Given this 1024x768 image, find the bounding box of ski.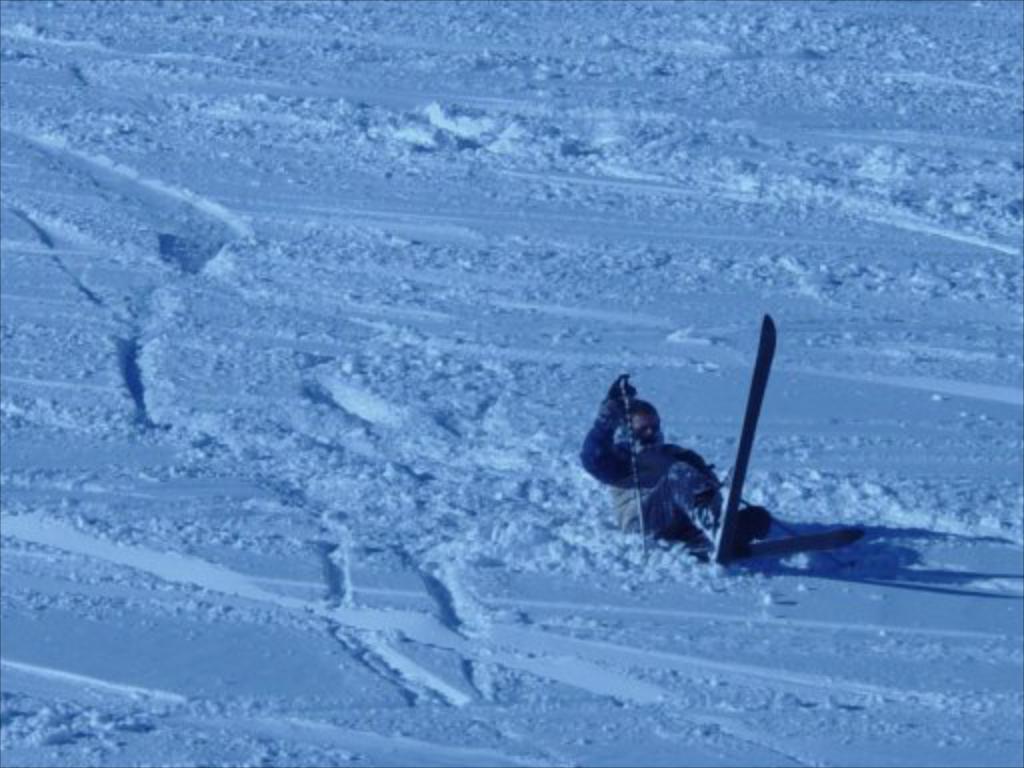
region(696, 308, 782, 570).
